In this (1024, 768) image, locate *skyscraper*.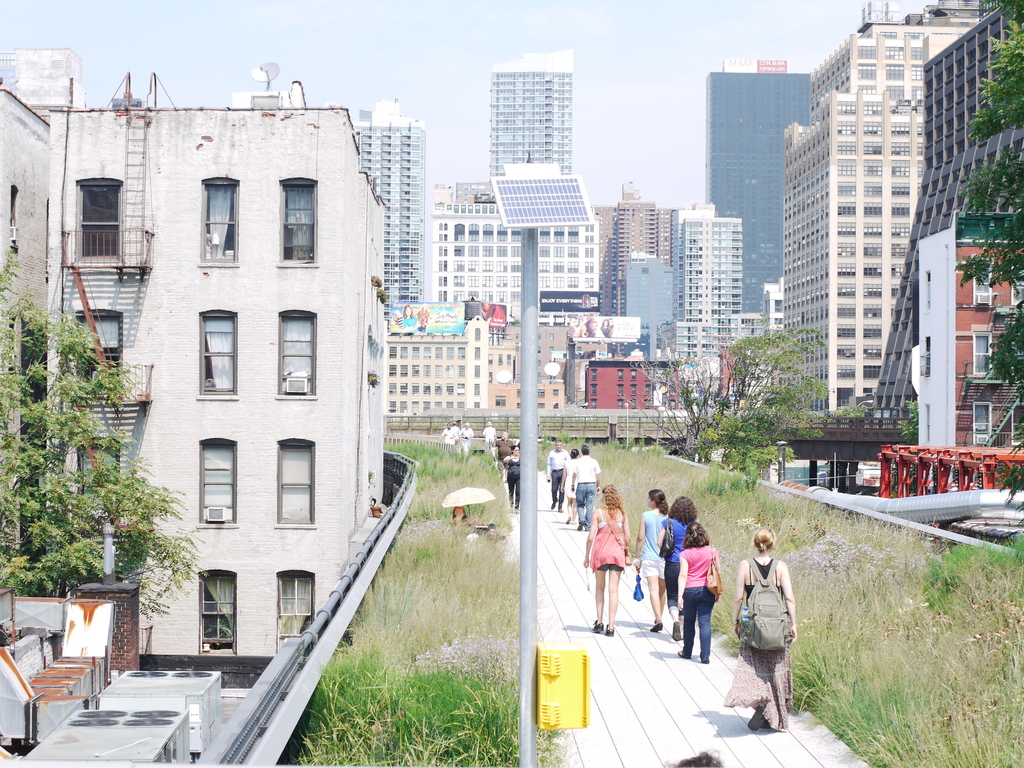
Bounding box: x1=783, y1=4, x2=987, y2=481.
